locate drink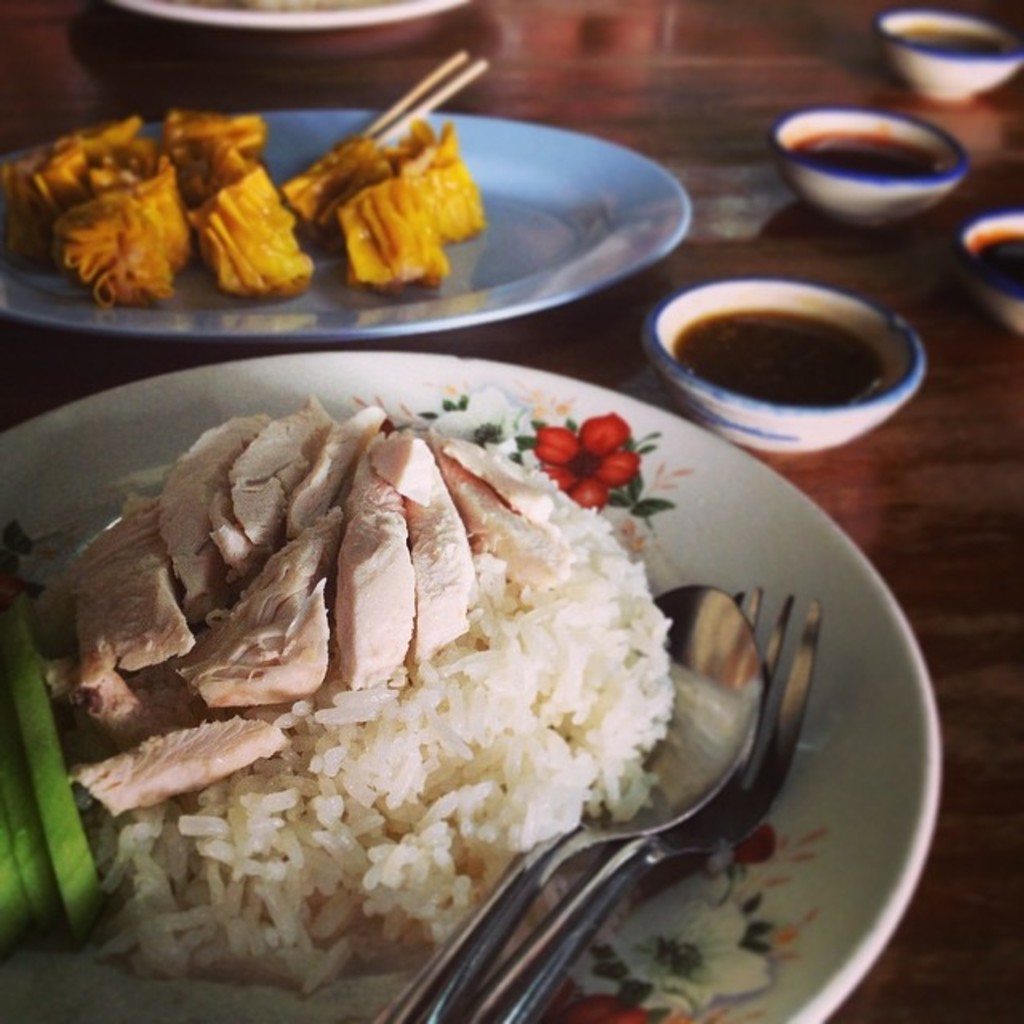
crop(894, 21, 1005, 61)
